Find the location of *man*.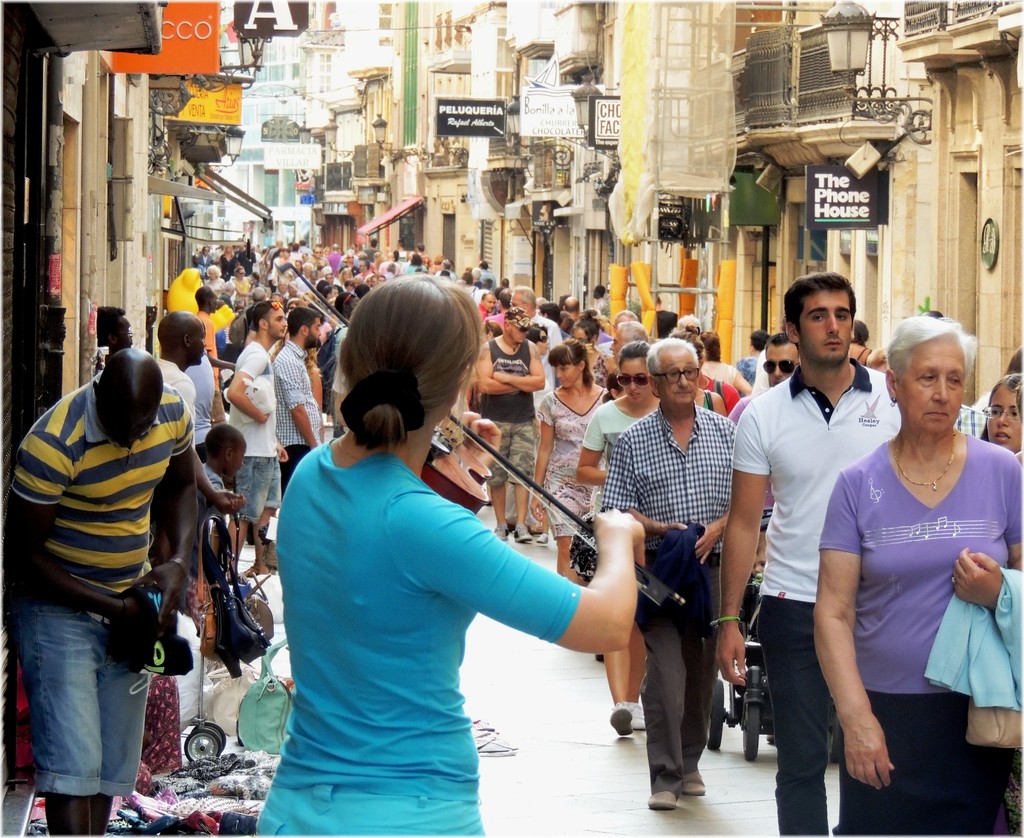
Location: x1=756 y1=326 x2=804 y2=387.
